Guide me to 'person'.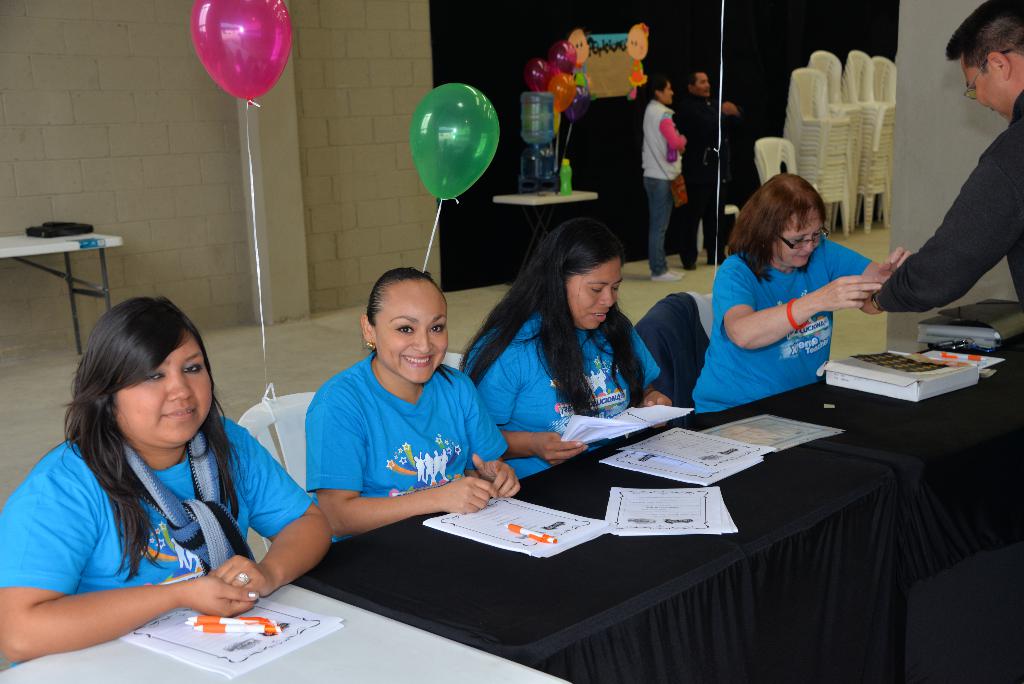
Guidance: [x1=640, y1=76, x2=687, y2=282].
